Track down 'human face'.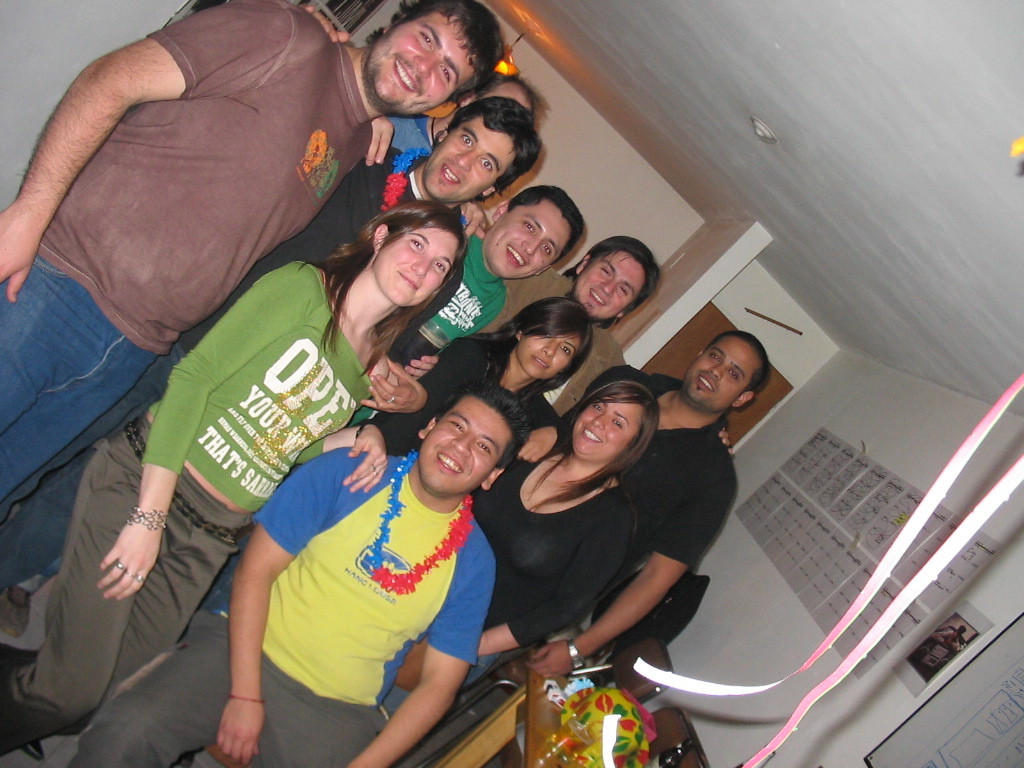
Tracked to BBox(683, 333, 763, 413).
